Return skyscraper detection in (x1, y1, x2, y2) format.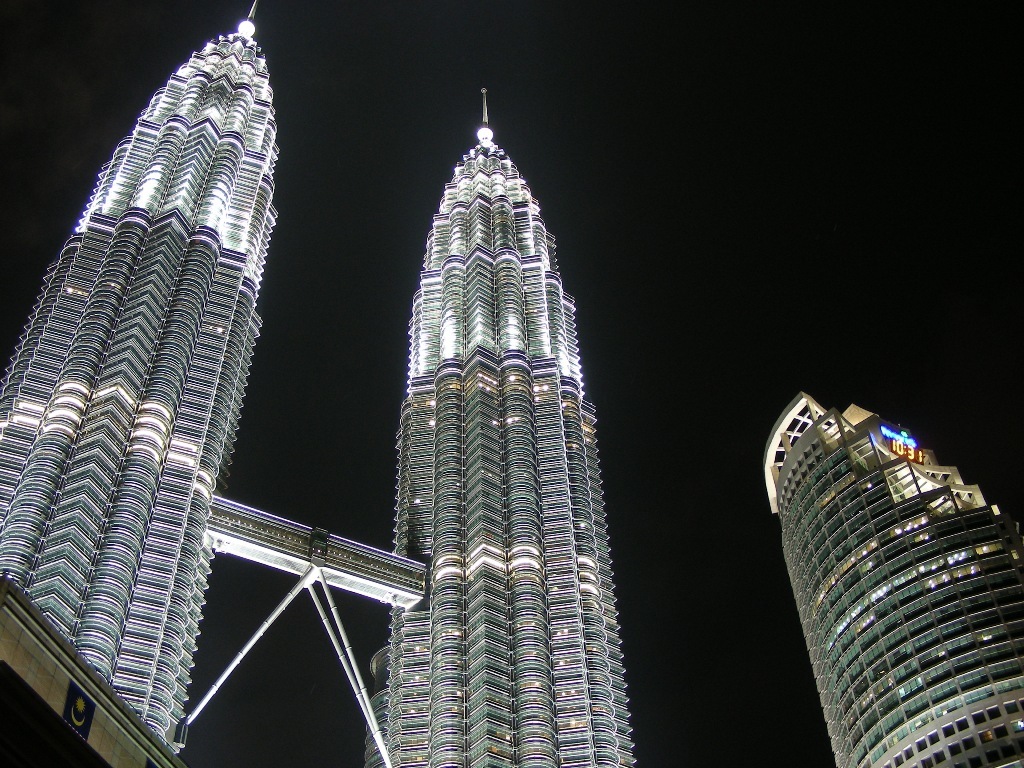
(0, 0, 640, 767).
